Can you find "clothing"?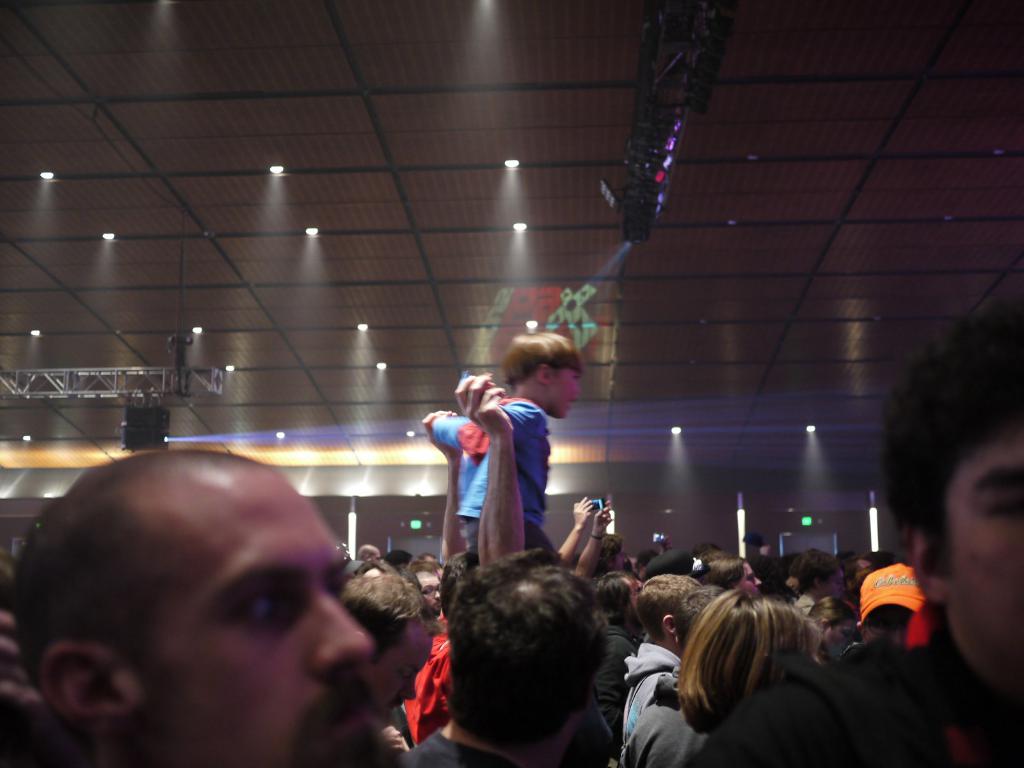
Yes, bounding box: rect(163, 332, 195, 394).
